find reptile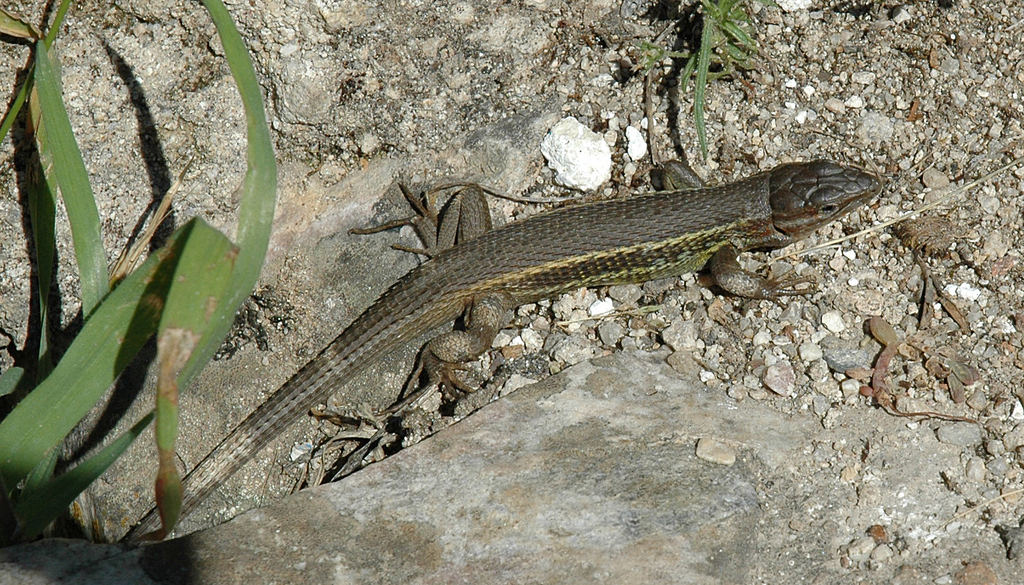
crop(116, 152, 884, 549)
